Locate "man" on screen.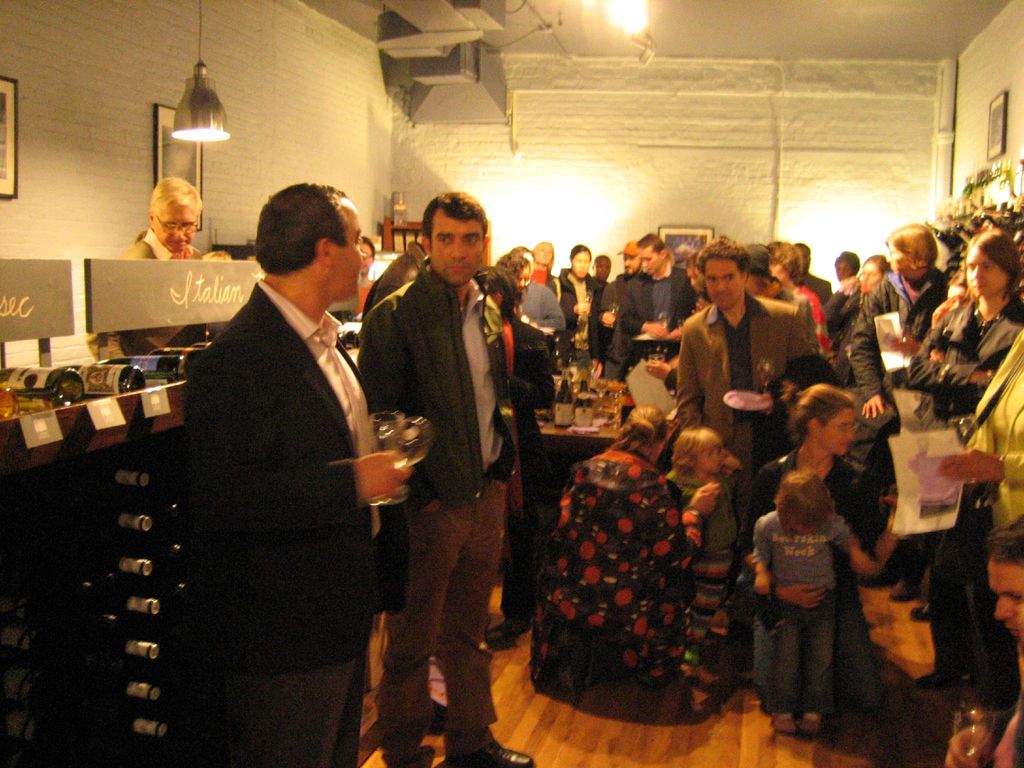
On screen at (x1=91, y1=175, x2=207, y2=361).
